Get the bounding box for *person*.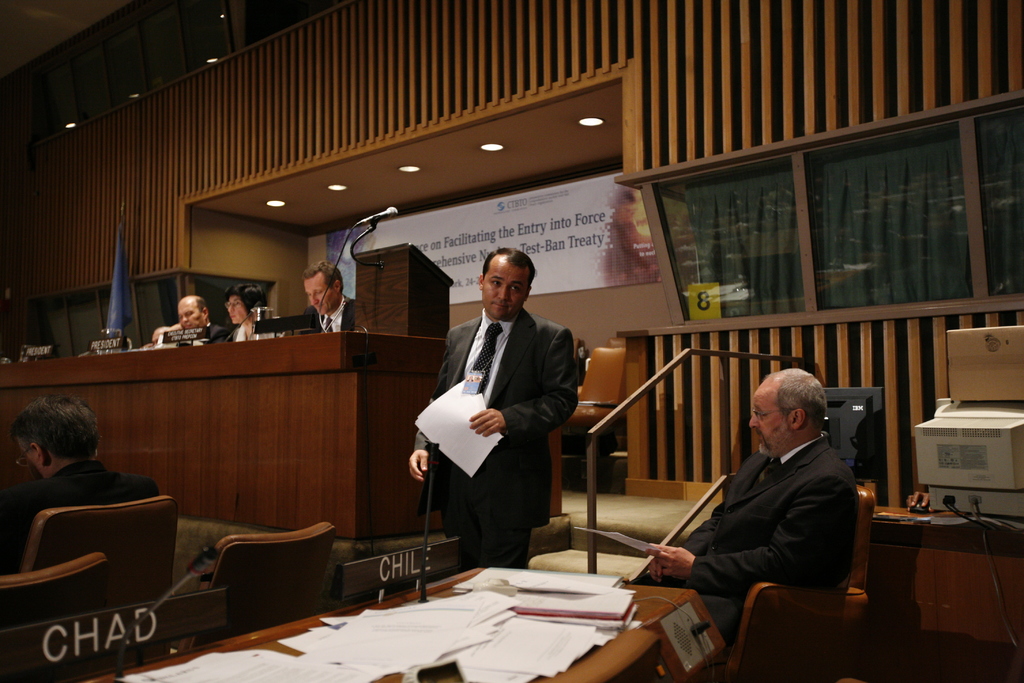
box(634, 368, 863, 639).
